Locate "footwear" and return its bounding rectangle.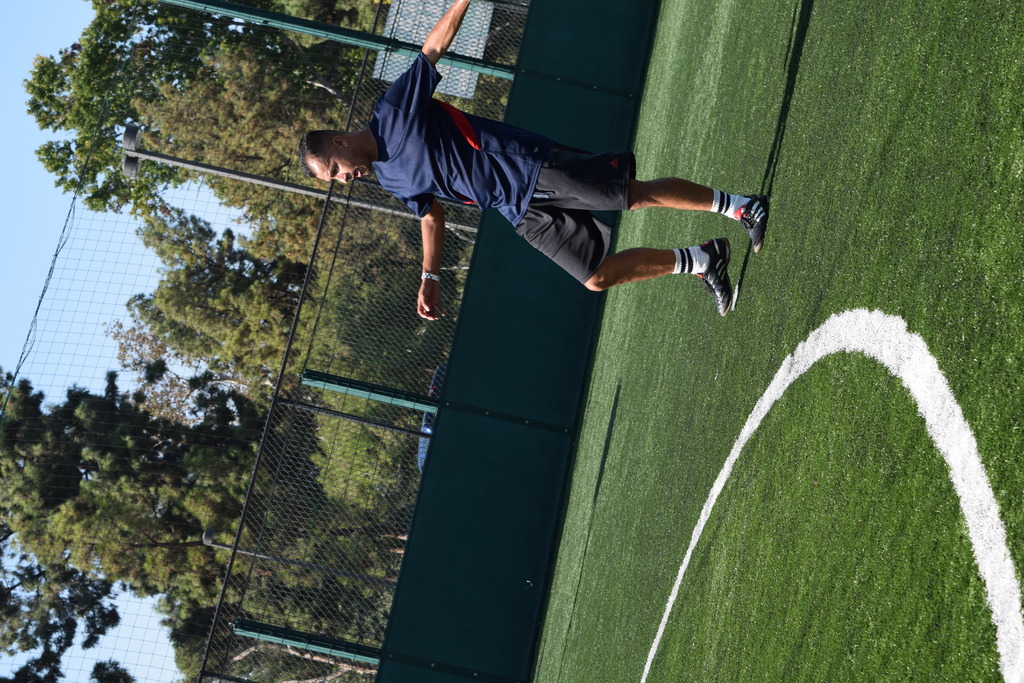
{"x1": 735, "y1": 190, "x2": 769, "y2": 252}.
